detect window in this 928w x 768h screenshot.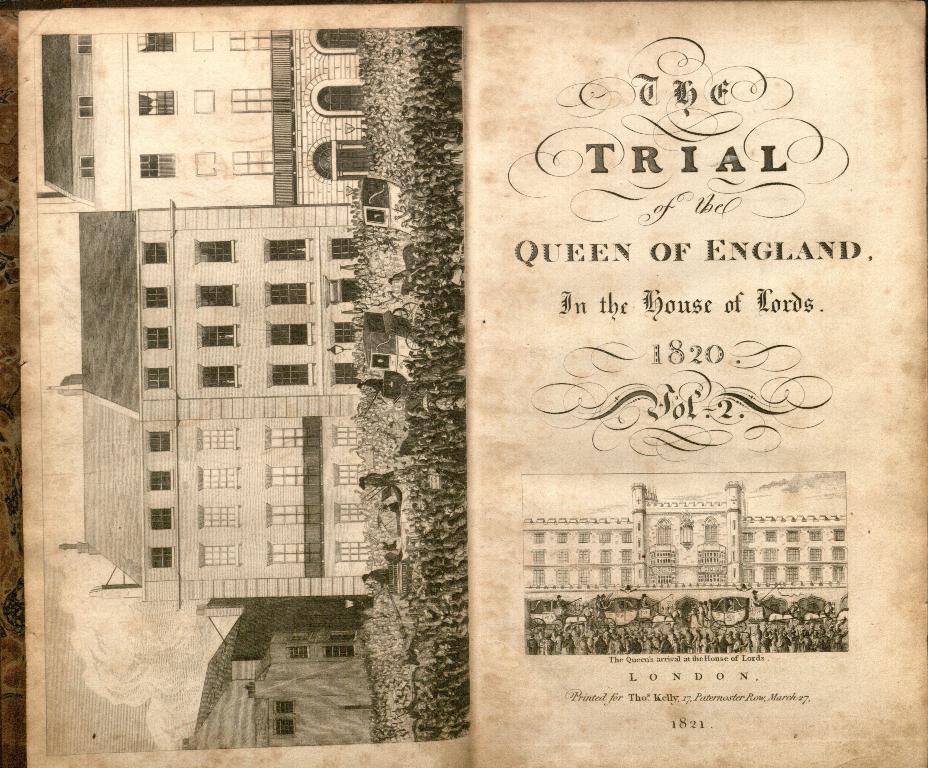
Detection: crop(334, 463, 363, 485).
